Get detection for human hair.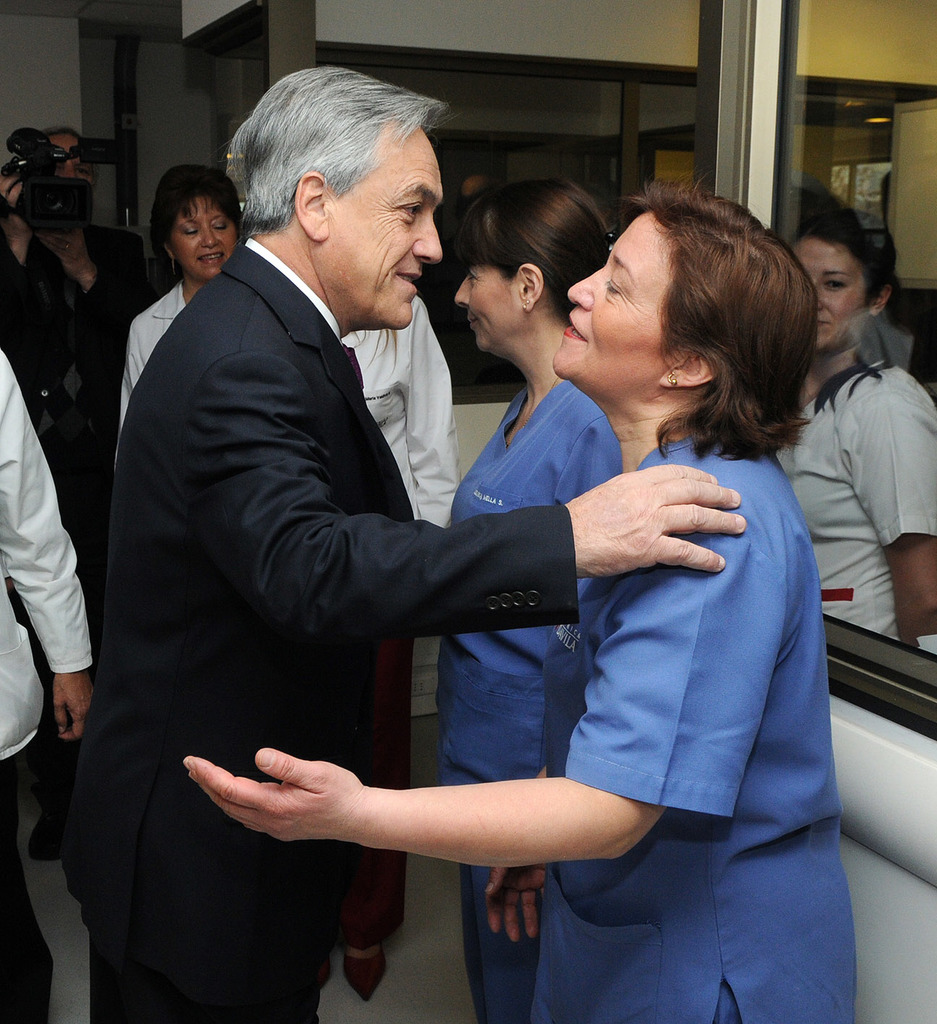
Detection: 792 207 903 316.
